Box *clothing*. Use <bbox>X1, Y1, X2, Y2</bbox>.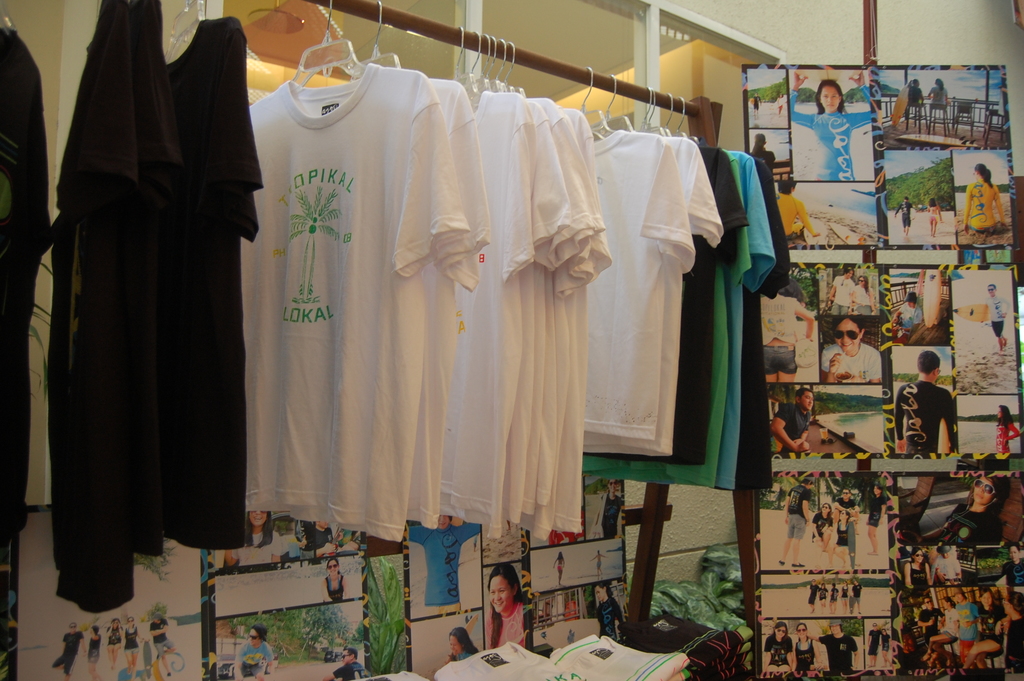
<bbox>866, 489, 890, 526</bbox>.
